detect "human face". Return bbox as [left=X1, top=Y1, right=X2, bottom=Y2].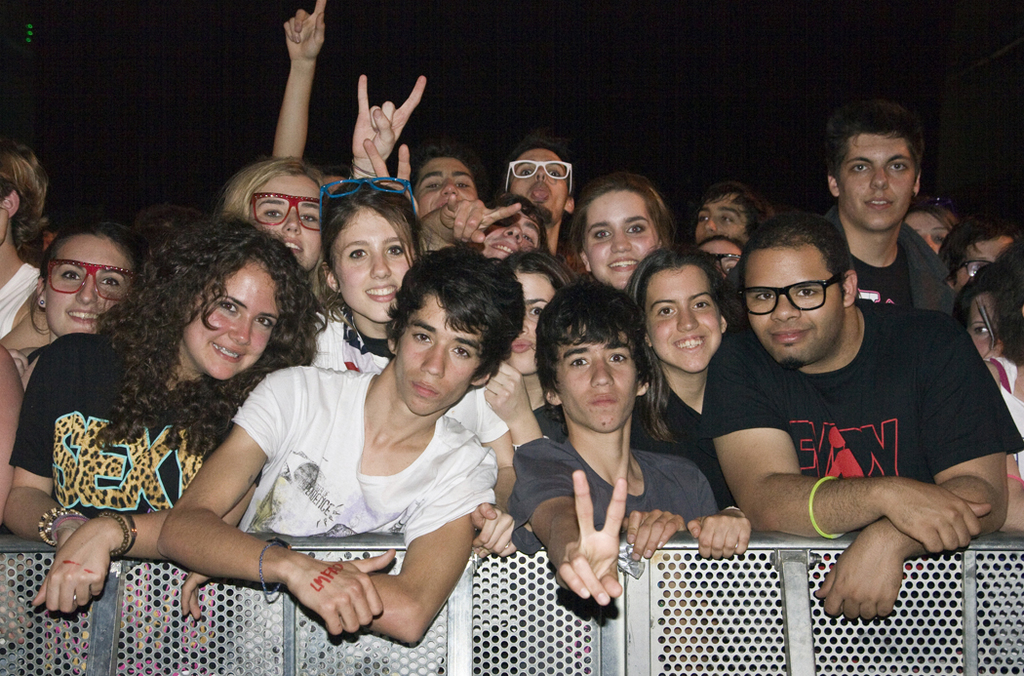
[left=503, top=274, right=557, bottom=378].
